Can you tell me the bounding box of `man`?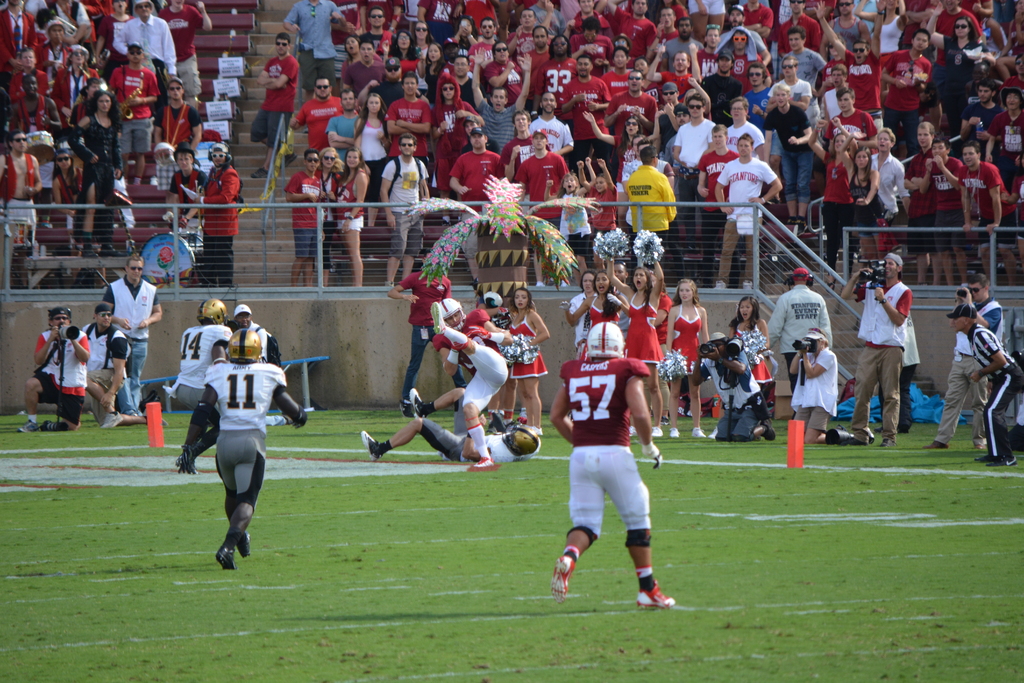
825 85 881 153.
